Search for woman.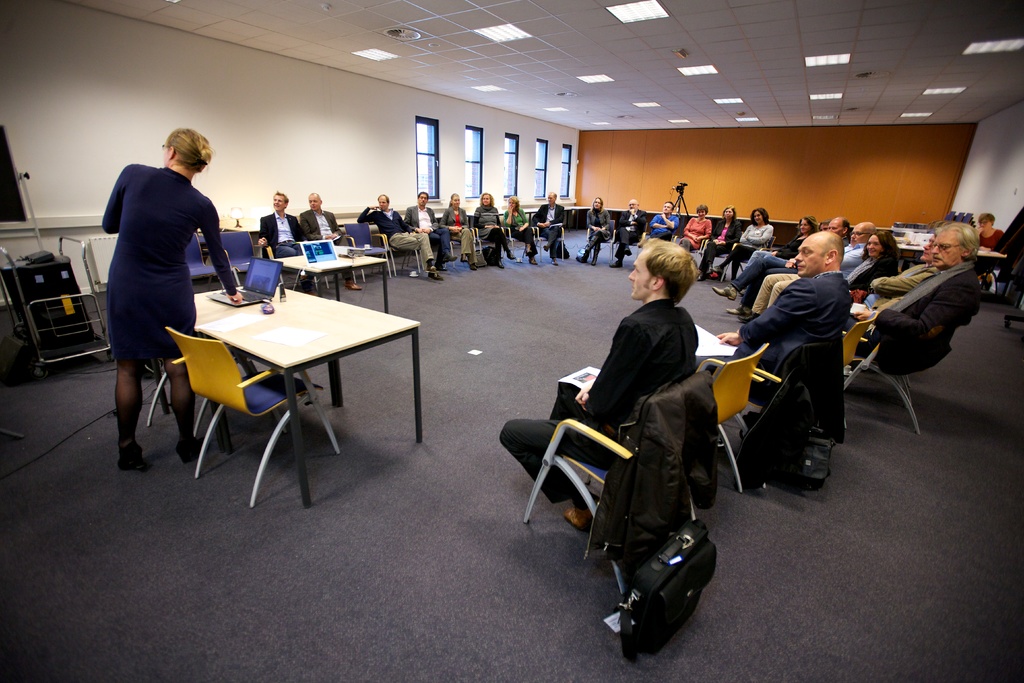
Found at box=[683, 205, 709, 254].
